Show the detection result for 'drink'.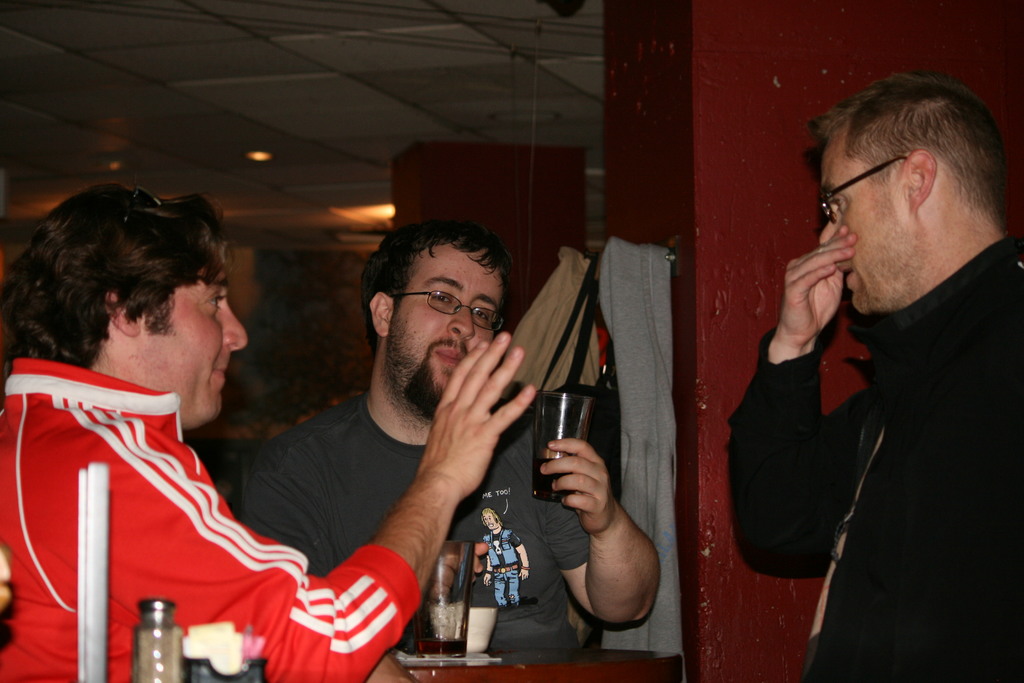
532:456:579:502.
